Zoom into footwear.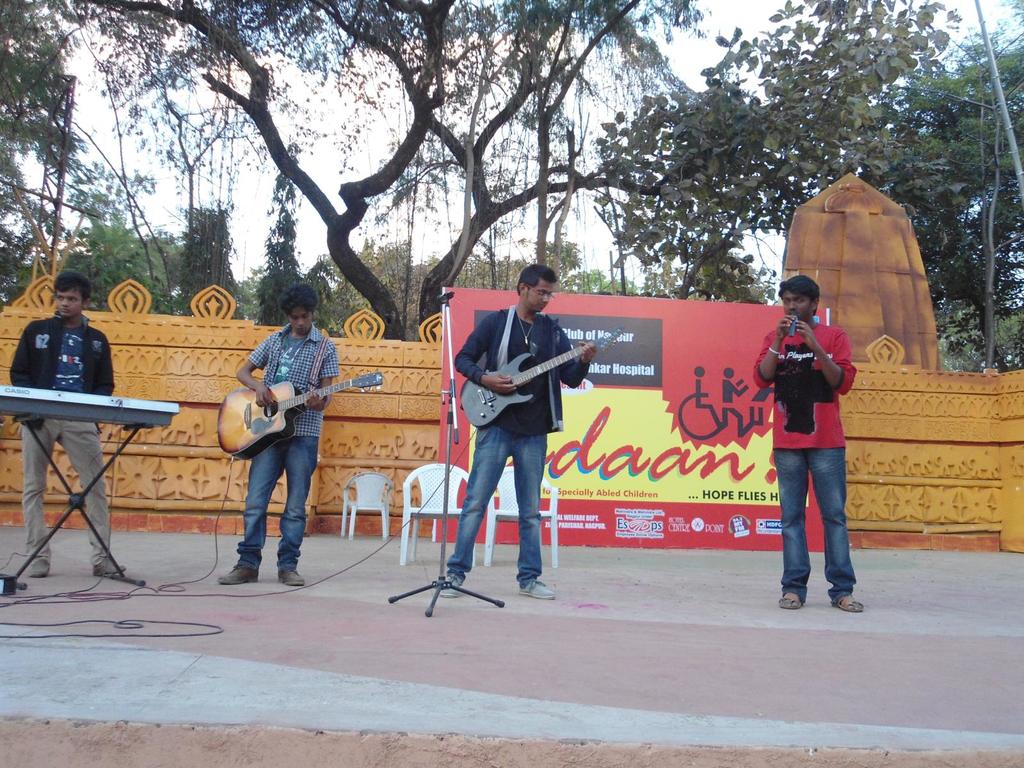
Zoom target: [31, 556, 54, 580].
